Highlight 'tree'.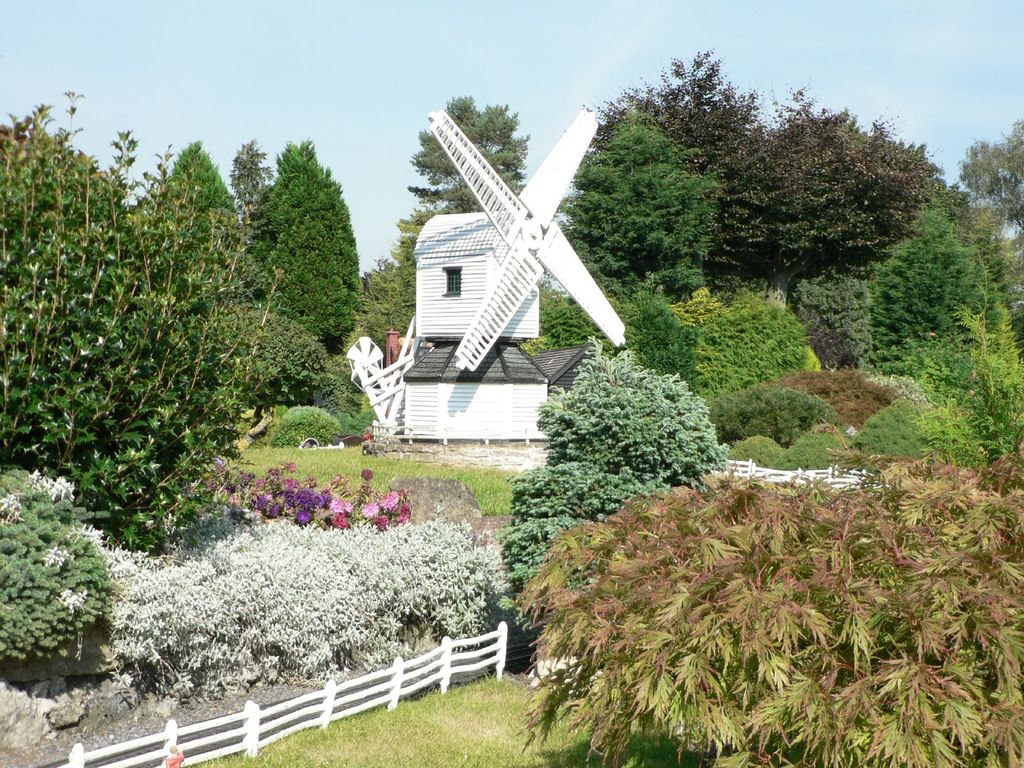
Highlighted region: left=247, top=135, right=365, bottom=345.
